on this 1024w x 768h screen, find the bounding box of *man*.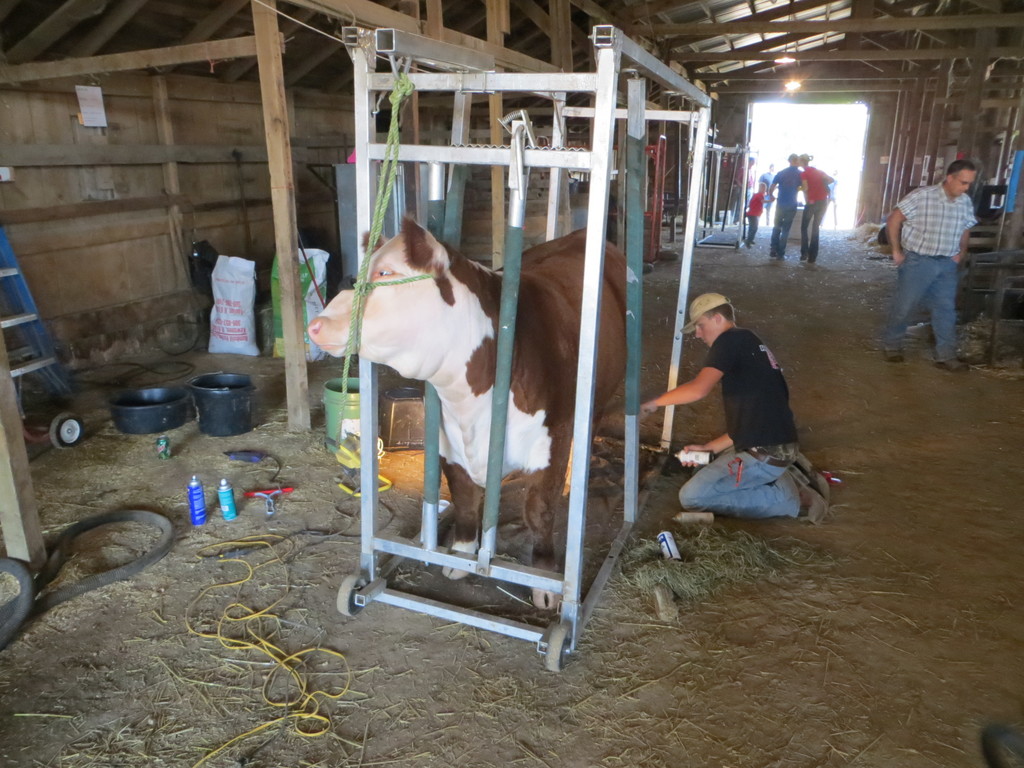
Bounding box: 765 155 801 262.
